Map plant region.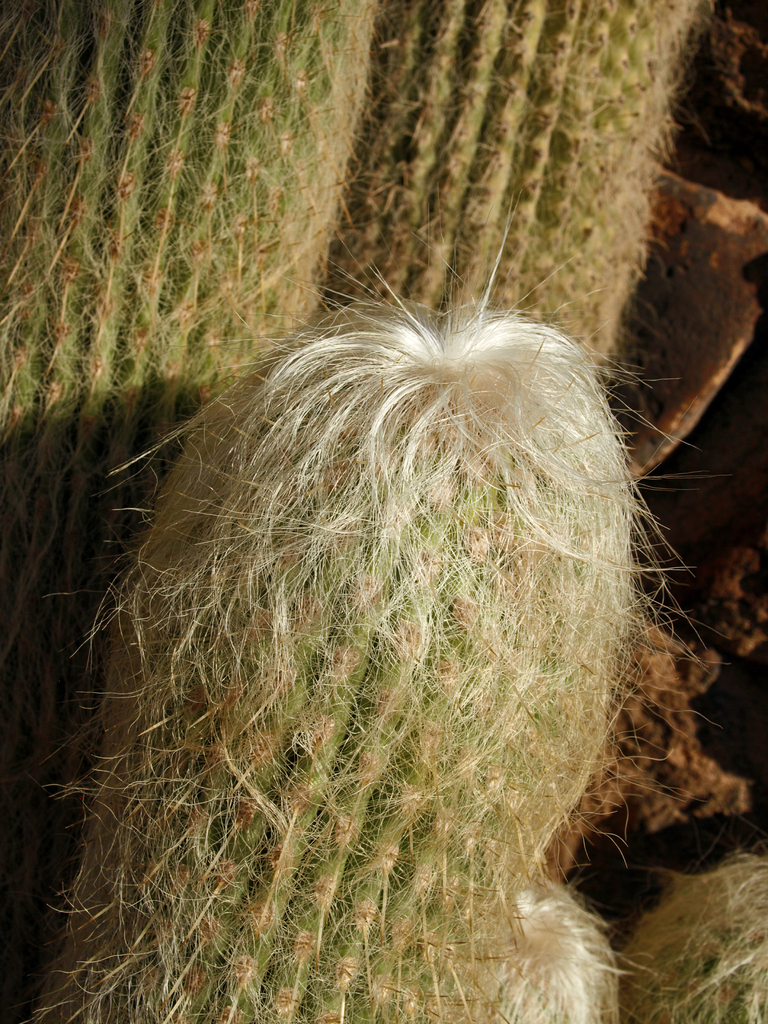
Mapped to {"x1": 614, "y1": 829, "x2": 767, "y2": 1023}.
